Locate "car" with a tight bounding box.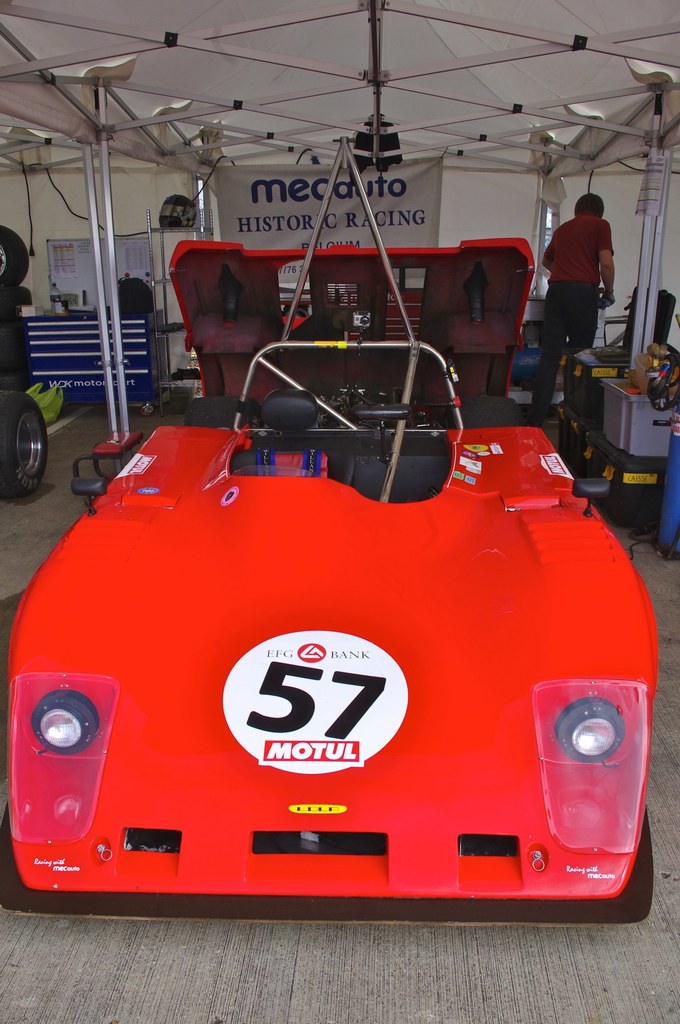
(10,139,658,926).
